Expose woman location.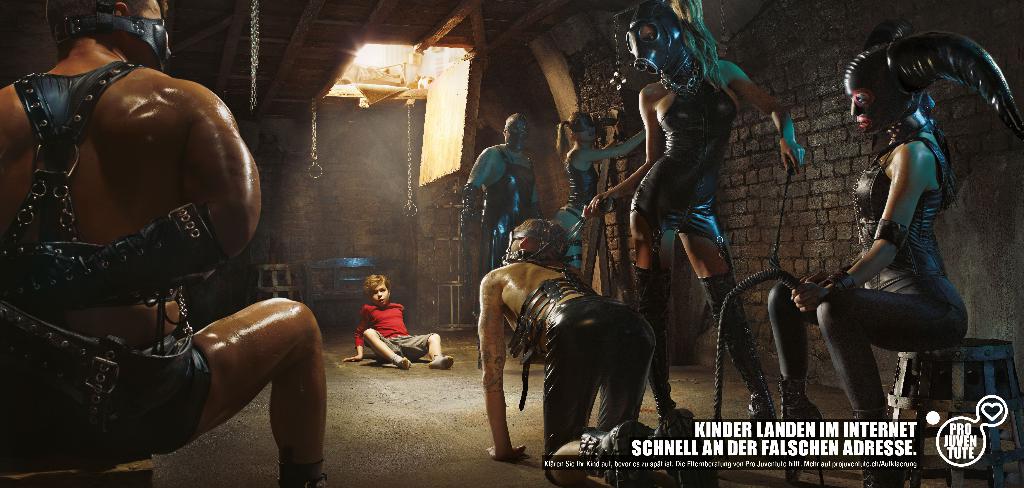
Exposed at <box>569,2,804,442</box>.
